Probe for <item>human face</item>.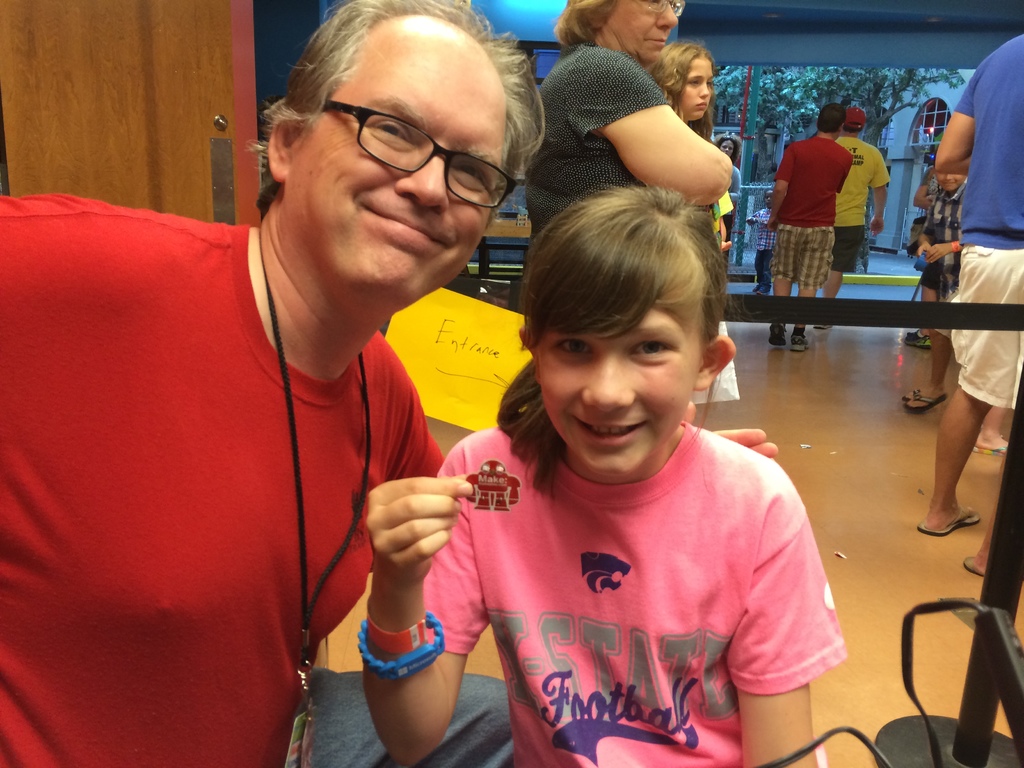
Probe result: x1=537 y1=306 x2=701 y2=474.
